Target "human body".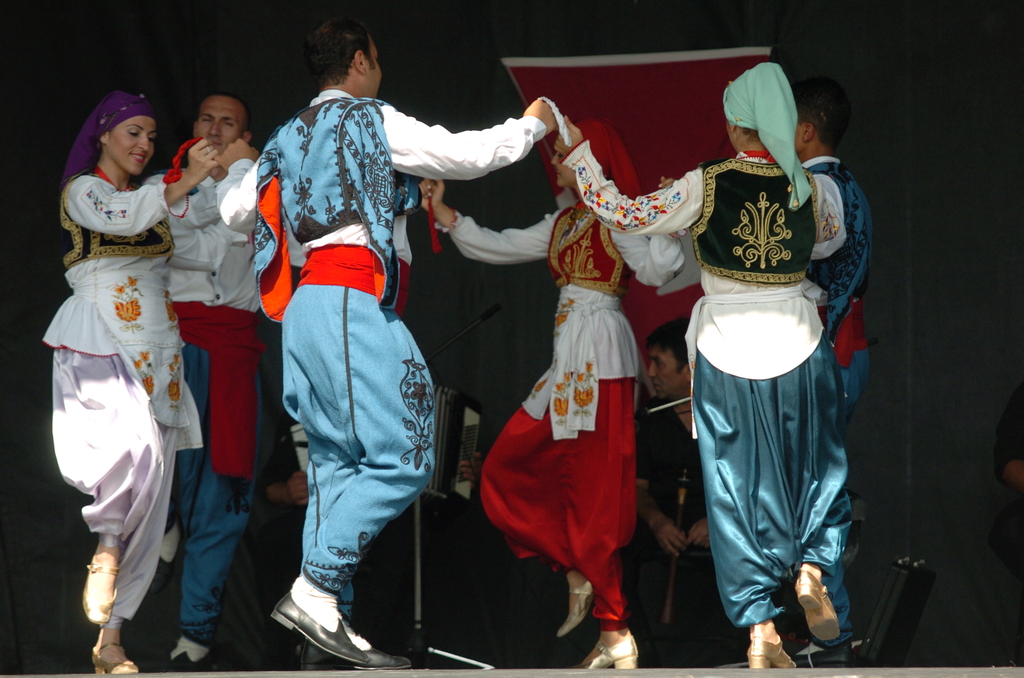
Target region: box=[420, 116, 686, 665].
